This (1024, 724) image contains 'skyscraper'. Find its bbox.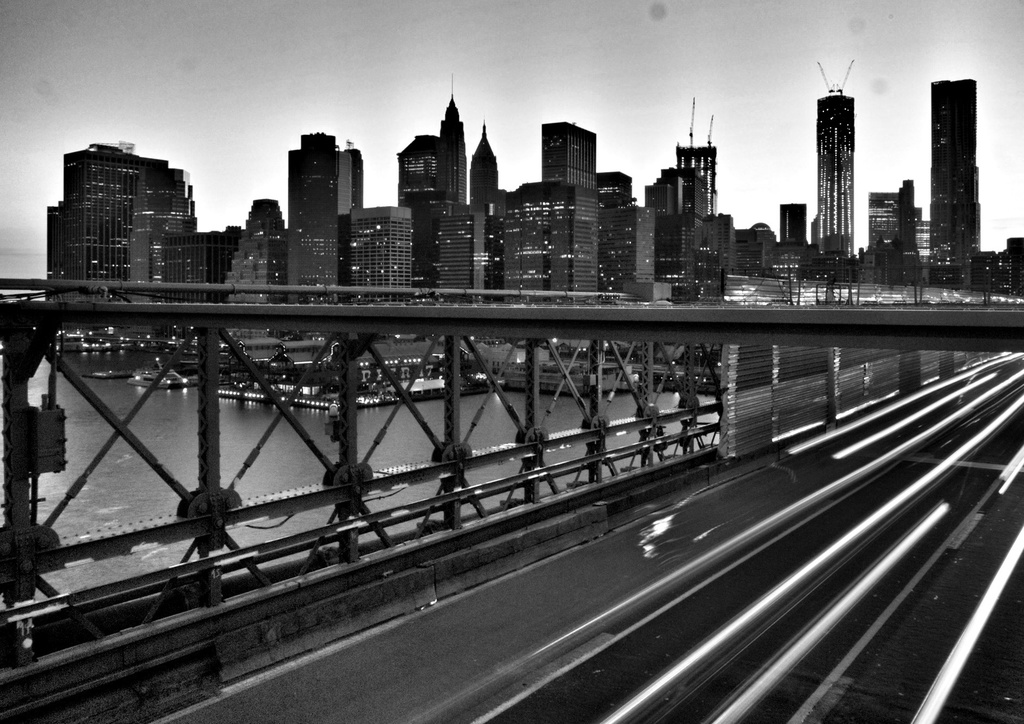
{"x1": 408, "y1": 76, "x2": 463, "y2": 286}.
